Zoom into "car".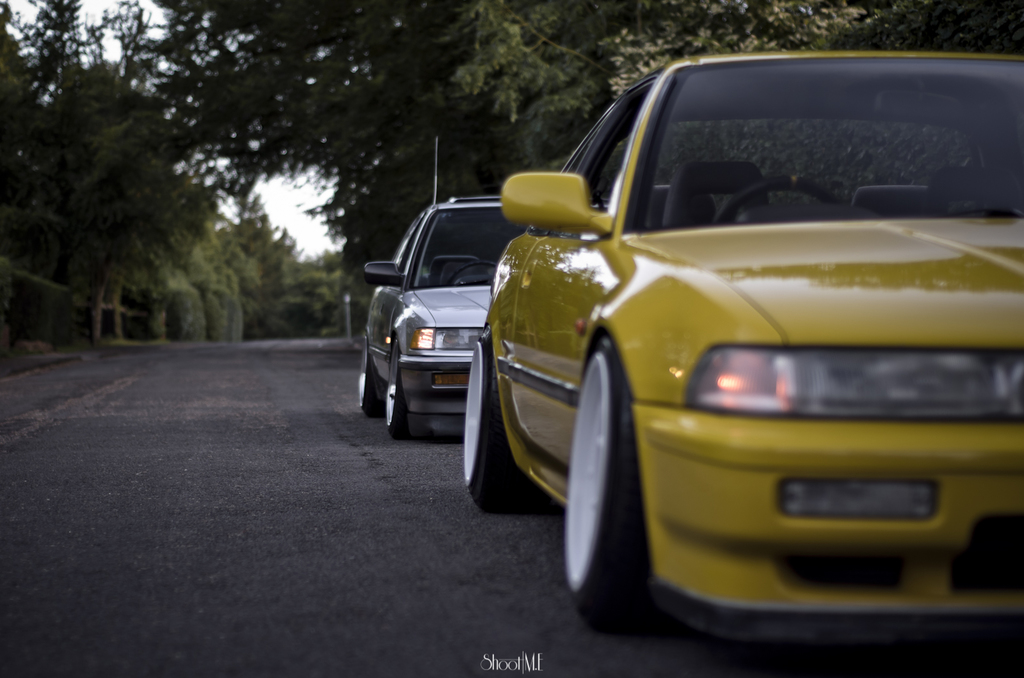
Zoom target: (x1=355, y1=192, x2=525, y2=436).
